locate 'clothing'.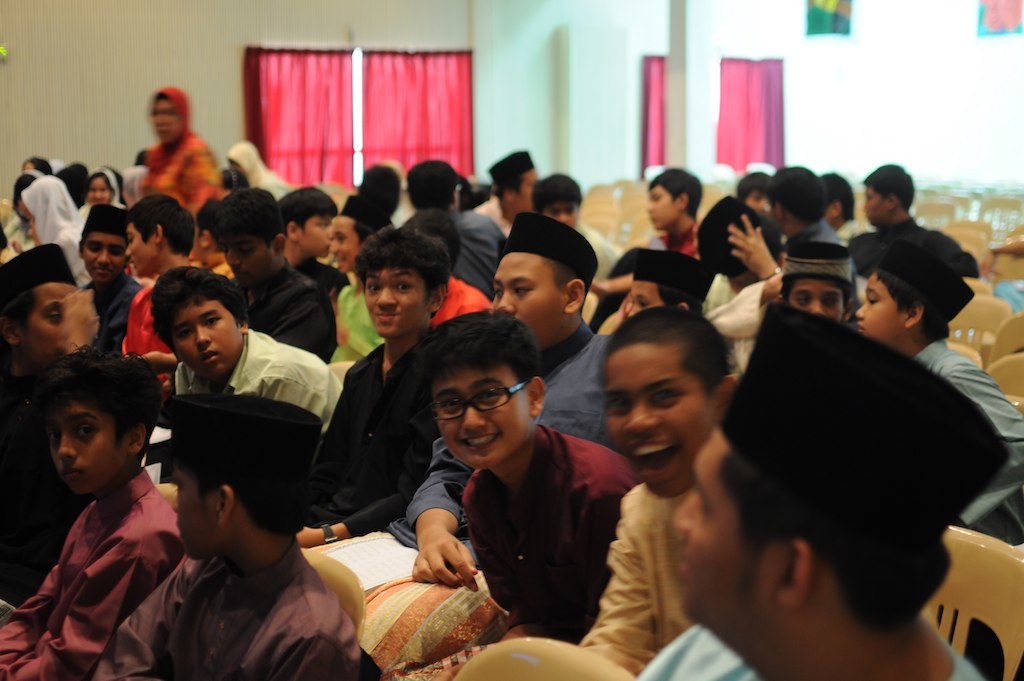
Bounding box: select_region(15, 170, 92, 274).
